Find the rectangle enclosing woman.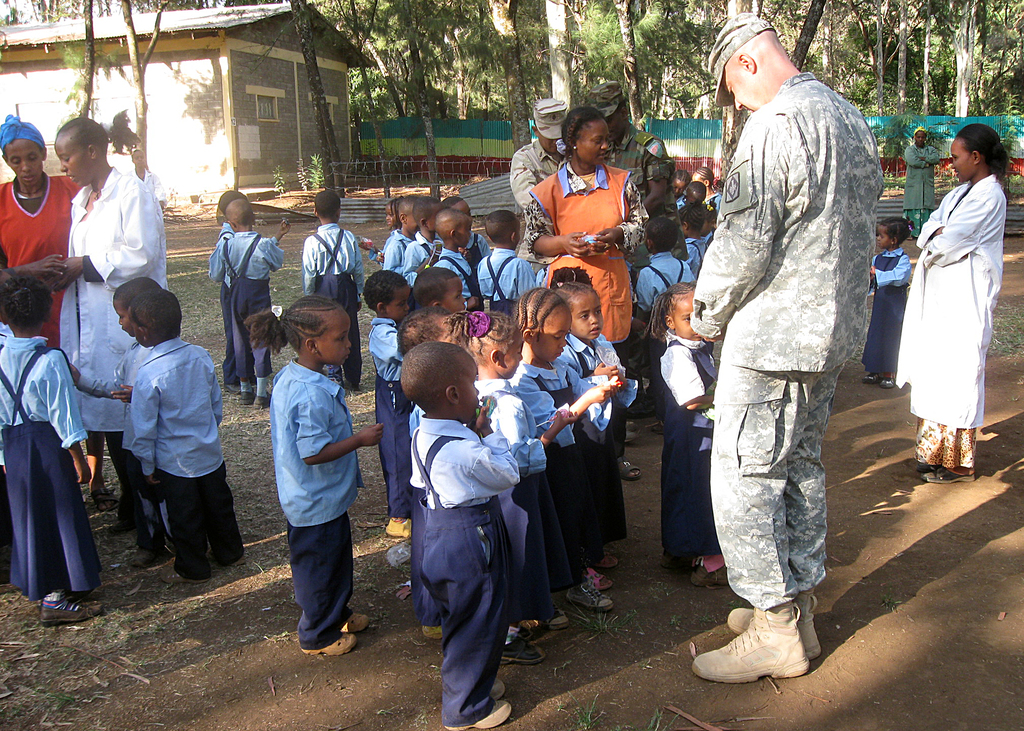
(left=0, top=113, right=79, bottom=348).
